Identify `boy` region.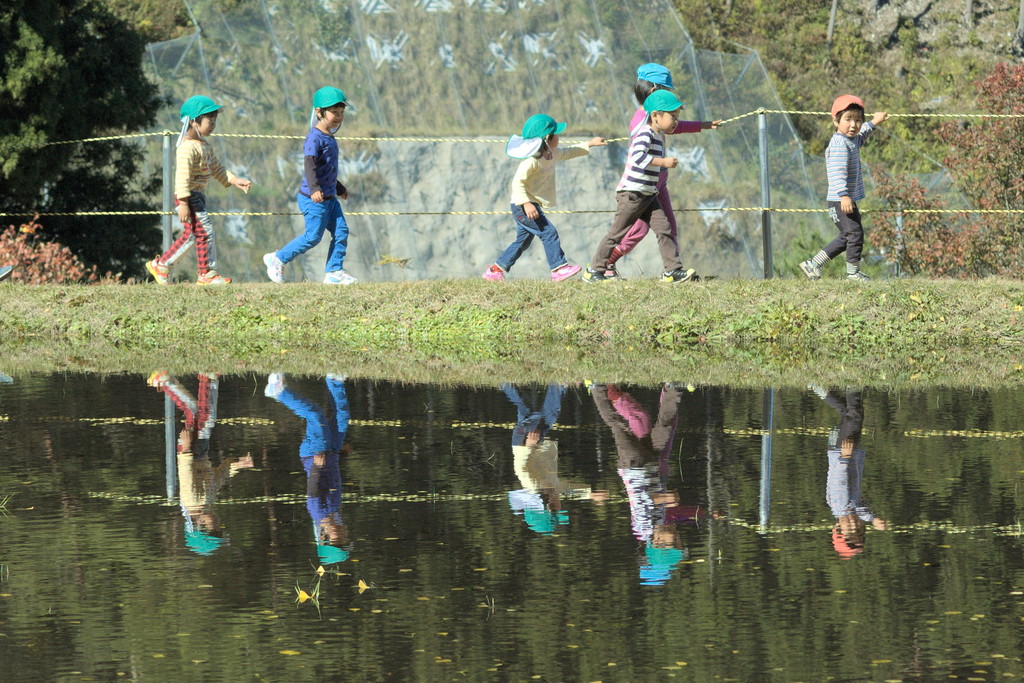
Region: bbox=(814, 89, 895, 276).
